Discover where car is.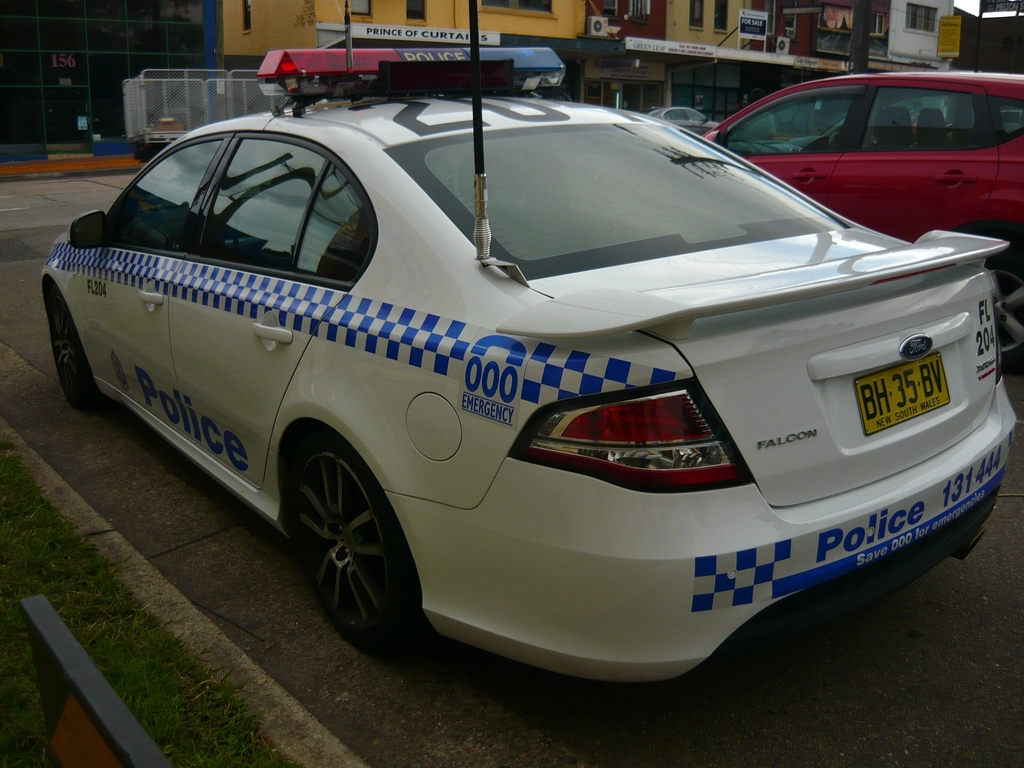
Discovered at detection(643, 104, 721, 135).
